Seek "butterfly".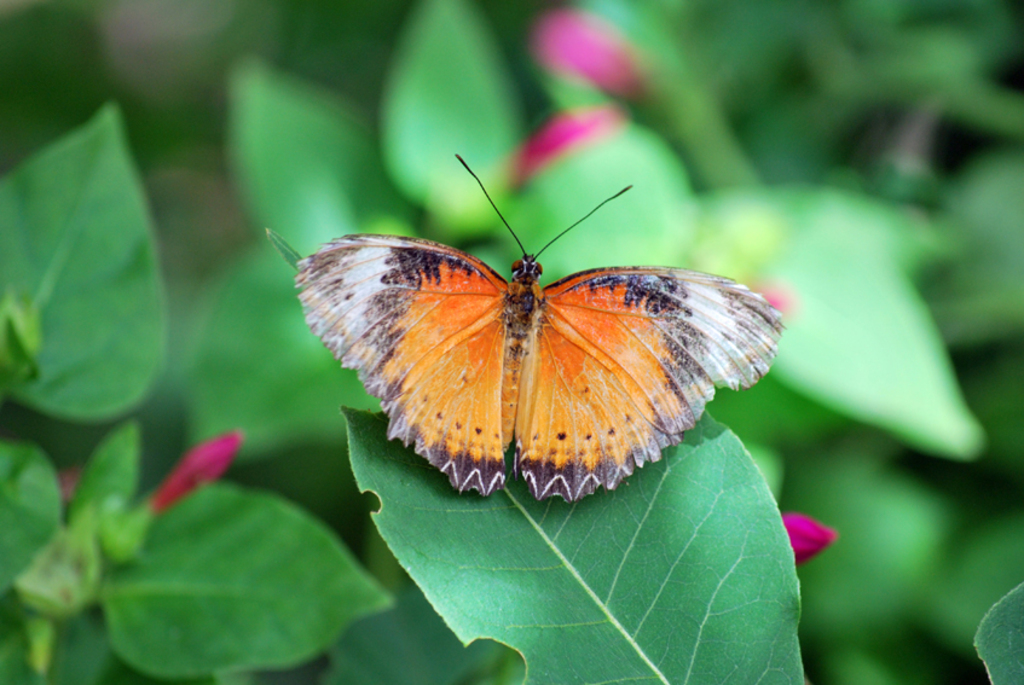
276/155/791/501.
